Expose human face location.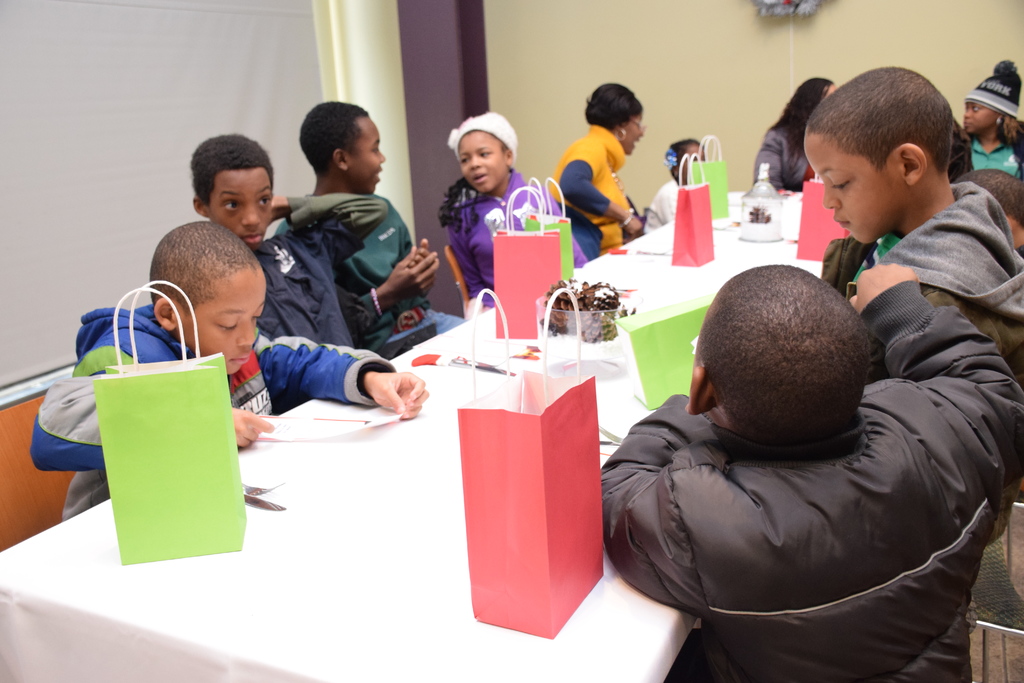
Exposed at [803, 132, 895, 245].
